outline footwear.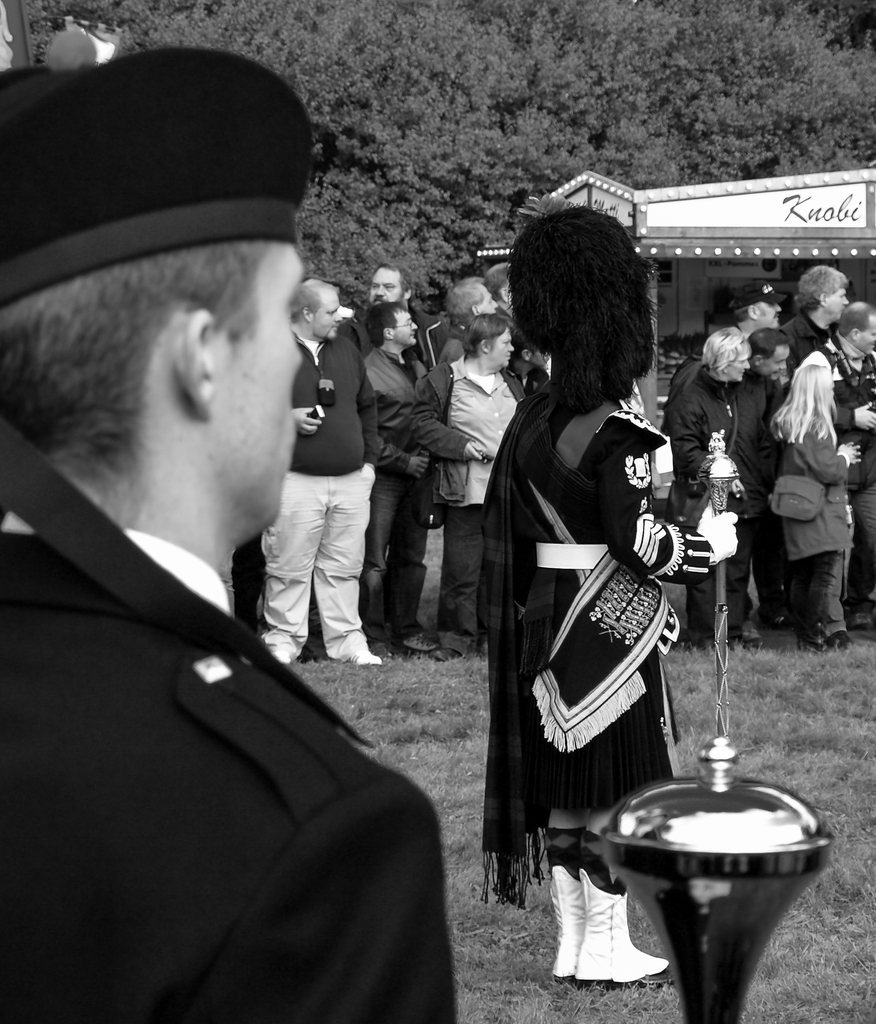
Outline: [left=426, top=641, right=470, bottom=662].
